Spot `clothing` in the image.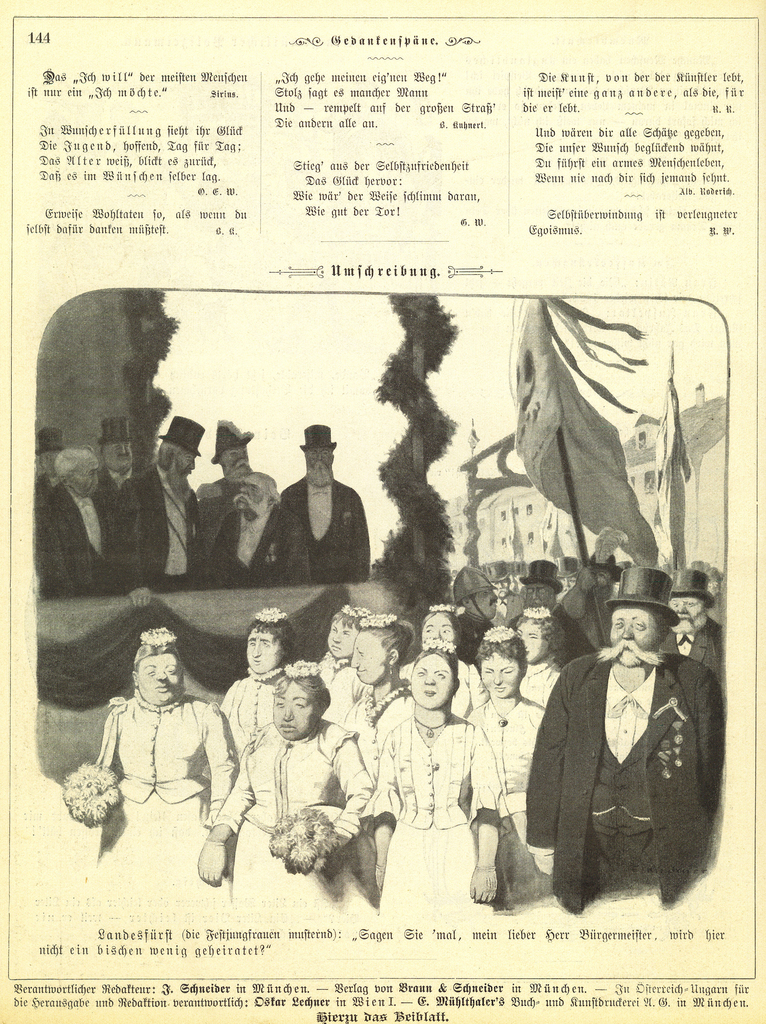
`clothing` found at bbox(285, 457, 373, 583).
